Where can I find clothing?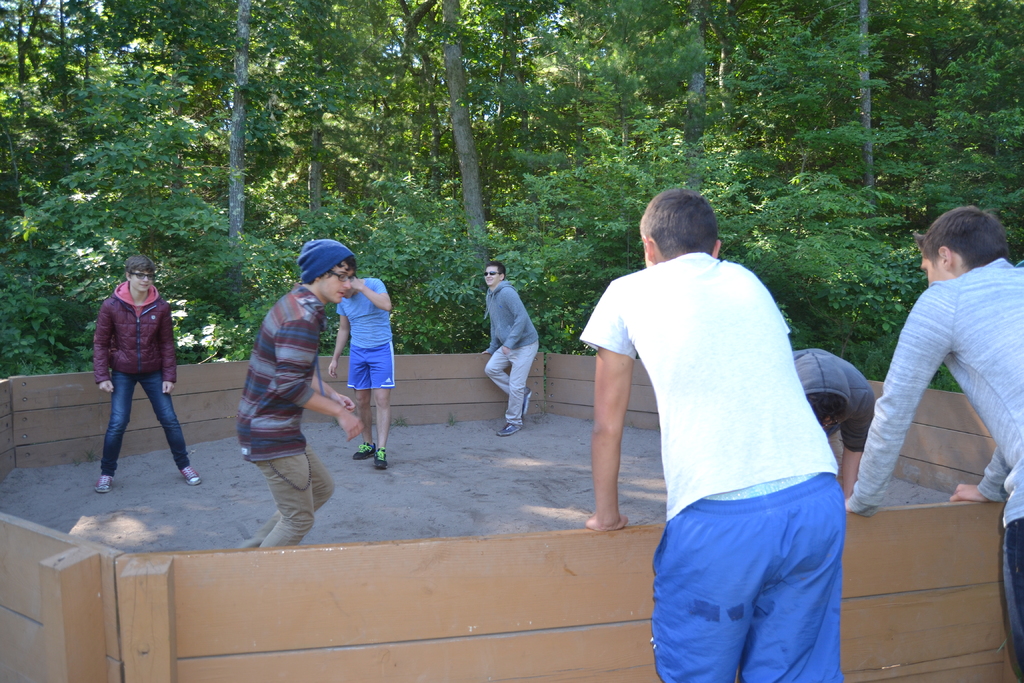
You can find it at [237, 288, 334, 550].
